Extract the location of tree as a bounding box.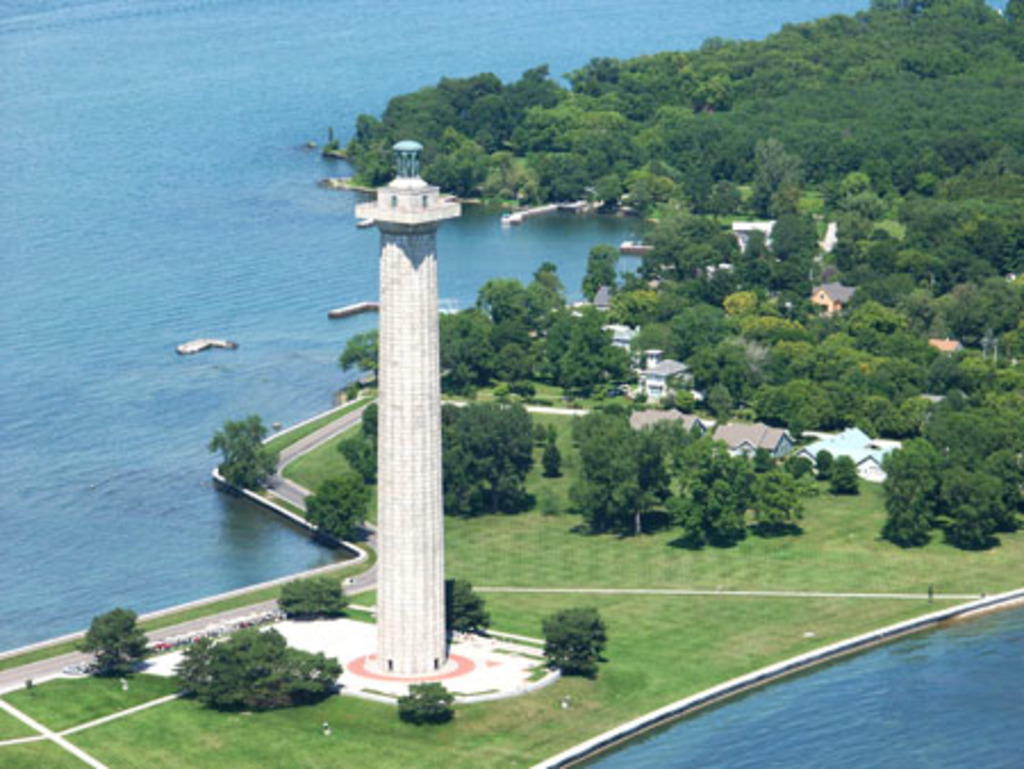
detection(203, 414, 282, 489).
